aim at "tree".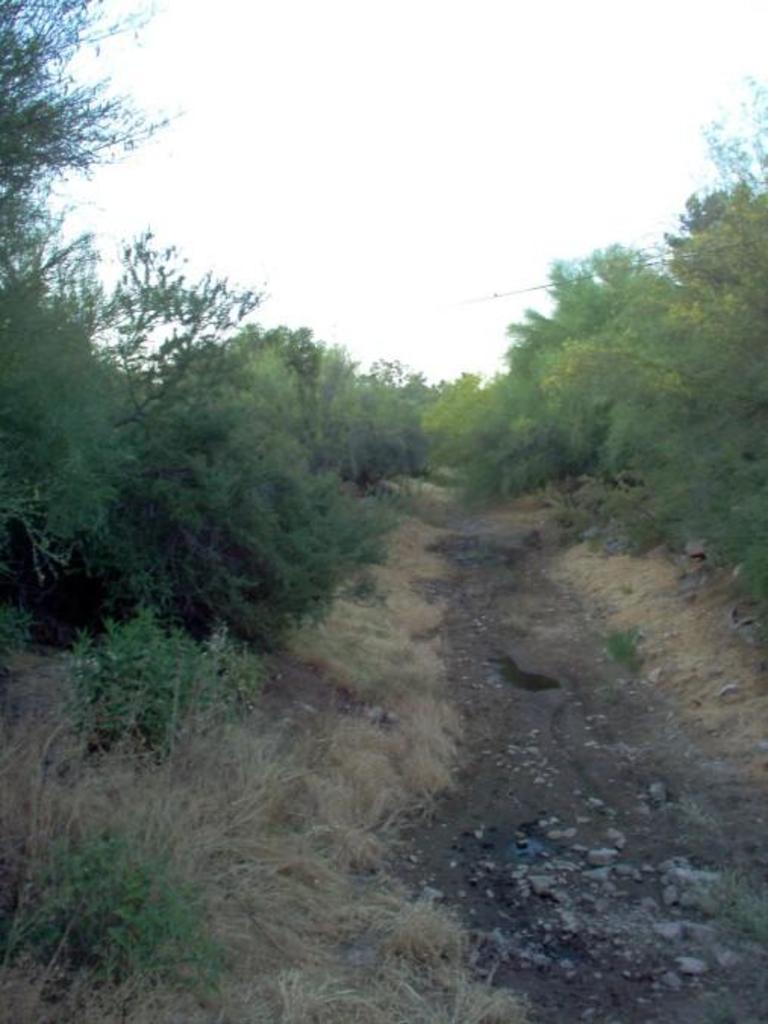
Aimed at bbox(0, 0, 279, 580).
